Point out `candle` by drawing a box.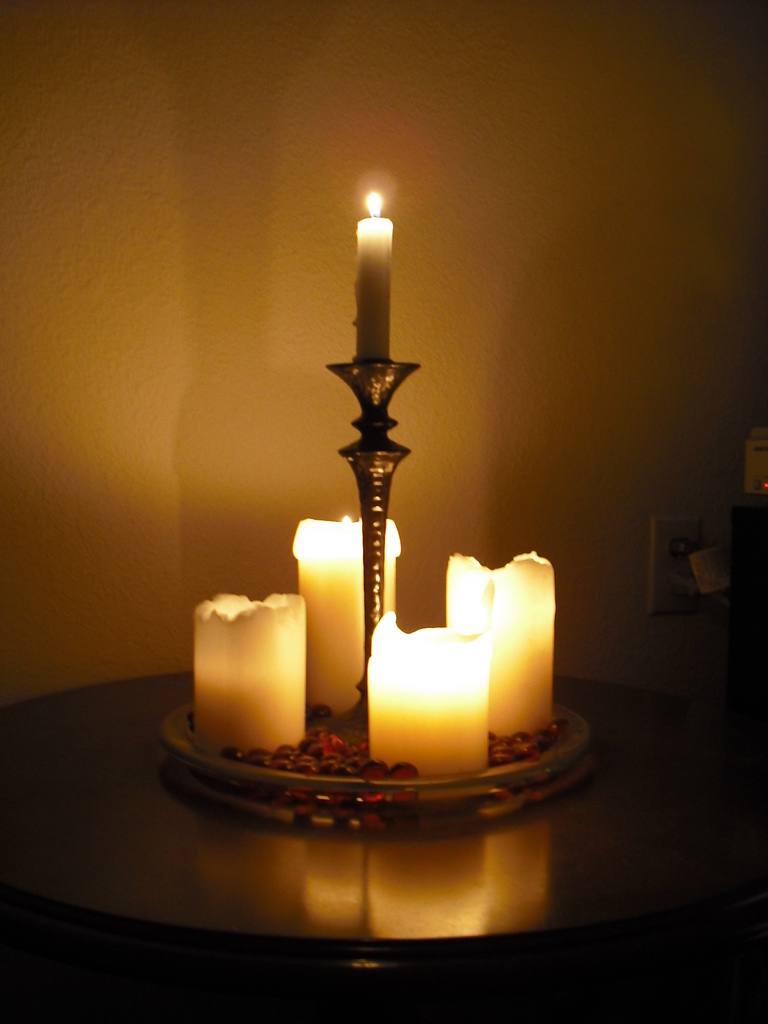
191:593:305:758.
